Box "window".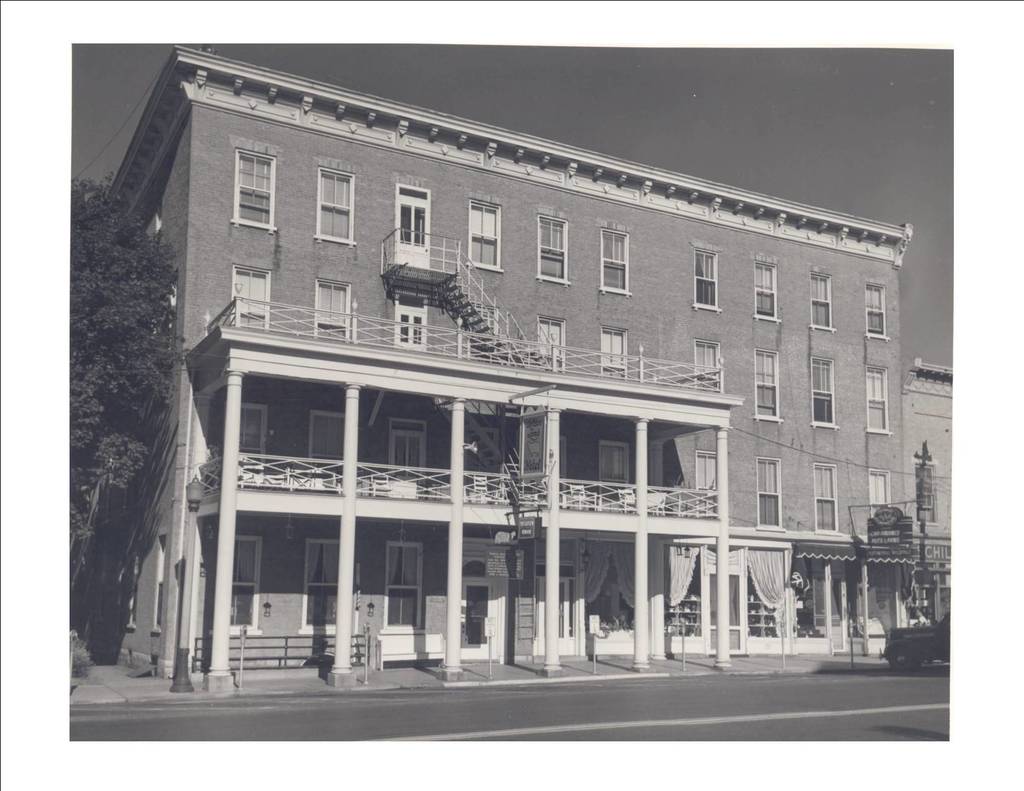
rect(296, 539, 340, 633).
